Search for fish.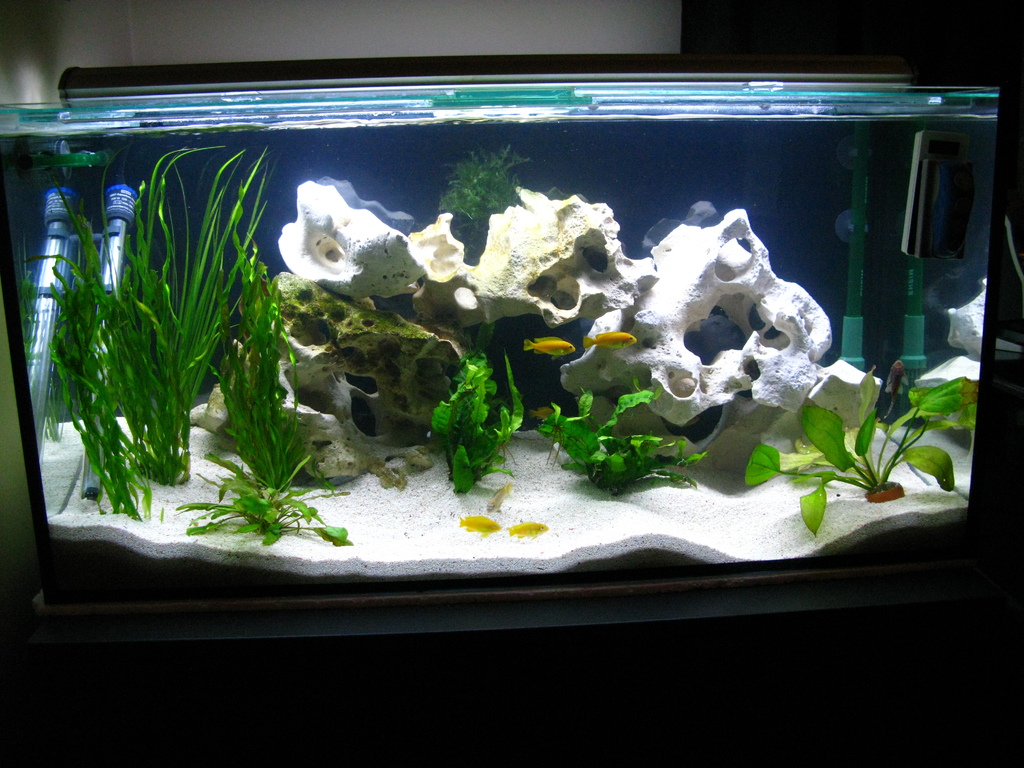
Found at [522, 334, 575, 360].
